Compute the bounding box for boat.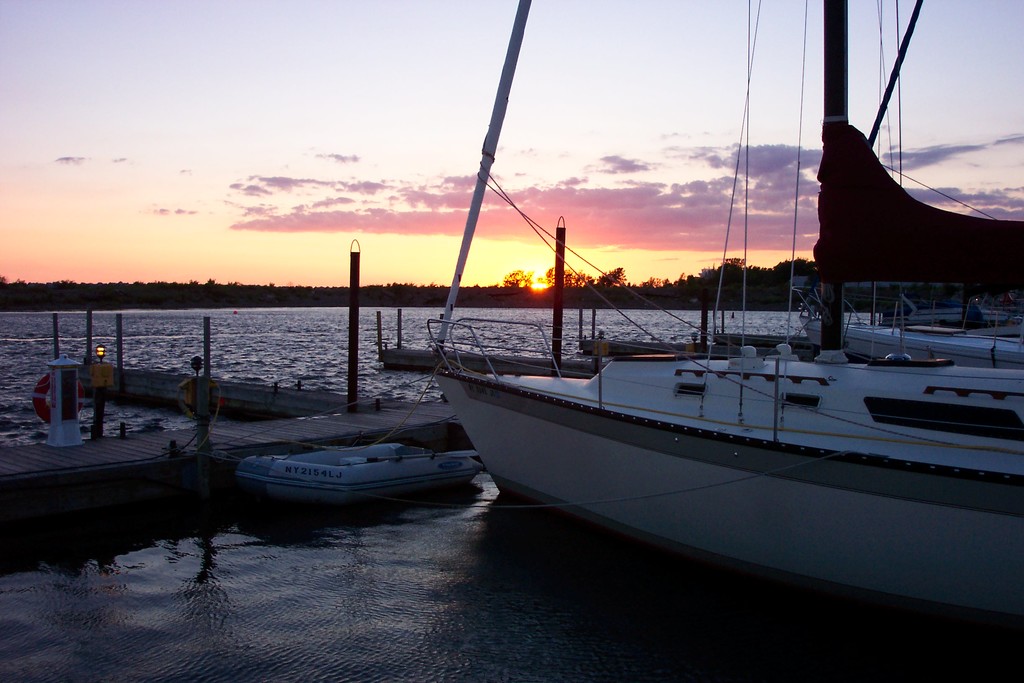
(434,0,1023,624).
